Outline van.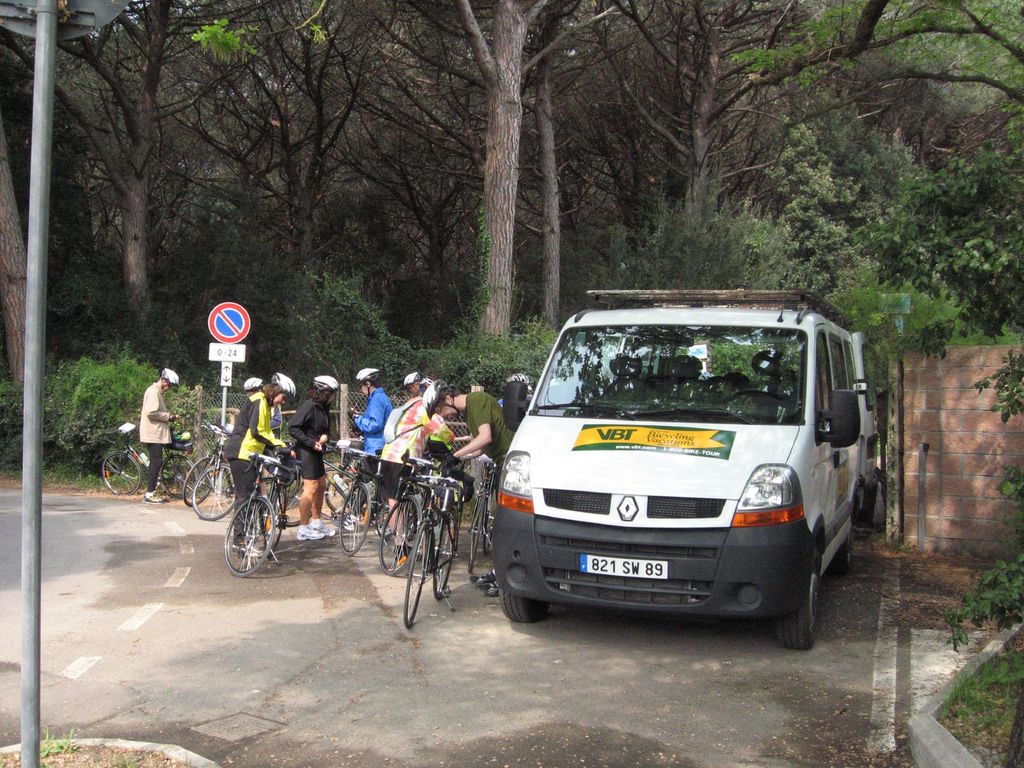
Outline: bbox(488, 284, 869, 651).
